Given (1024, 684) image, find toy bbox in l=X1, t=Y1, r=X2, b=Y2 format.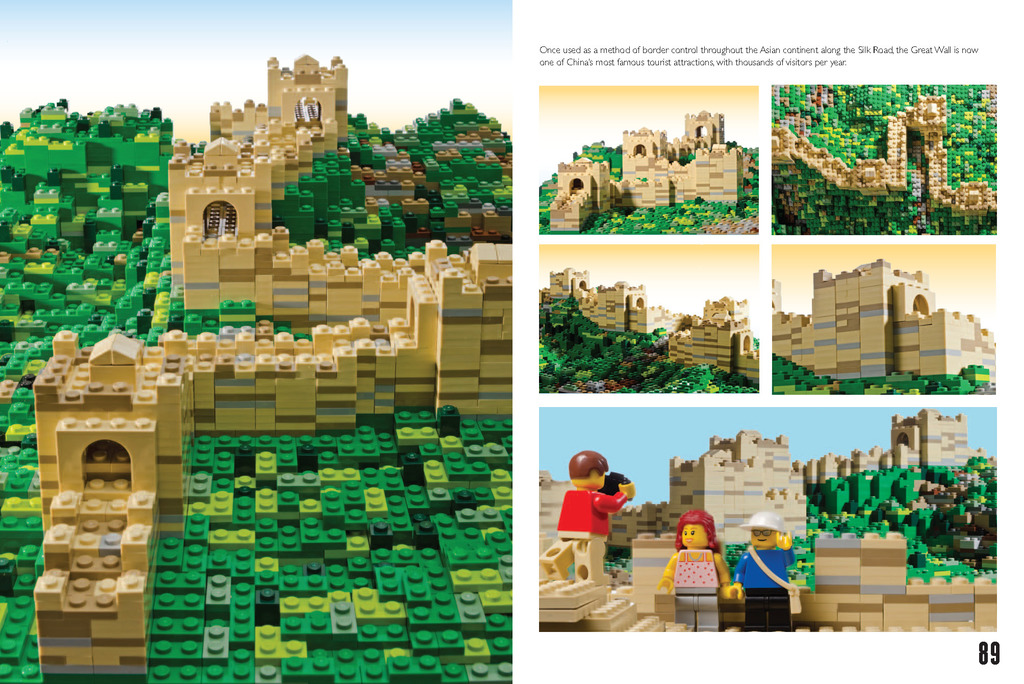
l=547, t=111, r=738, b=237.
